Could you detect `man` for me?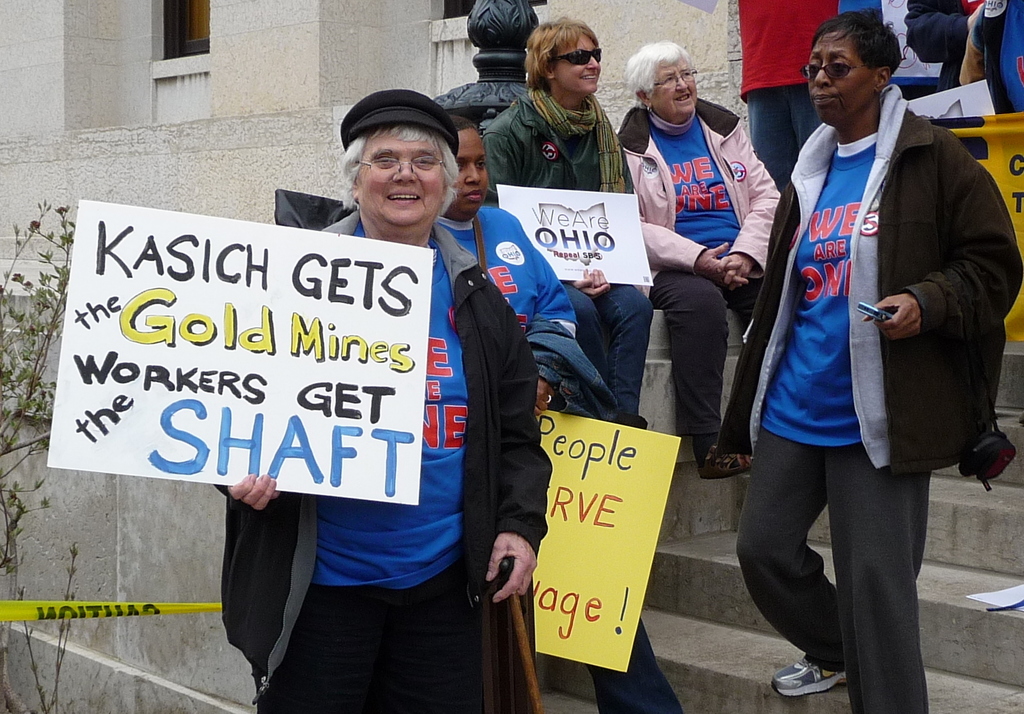
Detection result: x1=476 y1=14 x2=655 y2=429.
